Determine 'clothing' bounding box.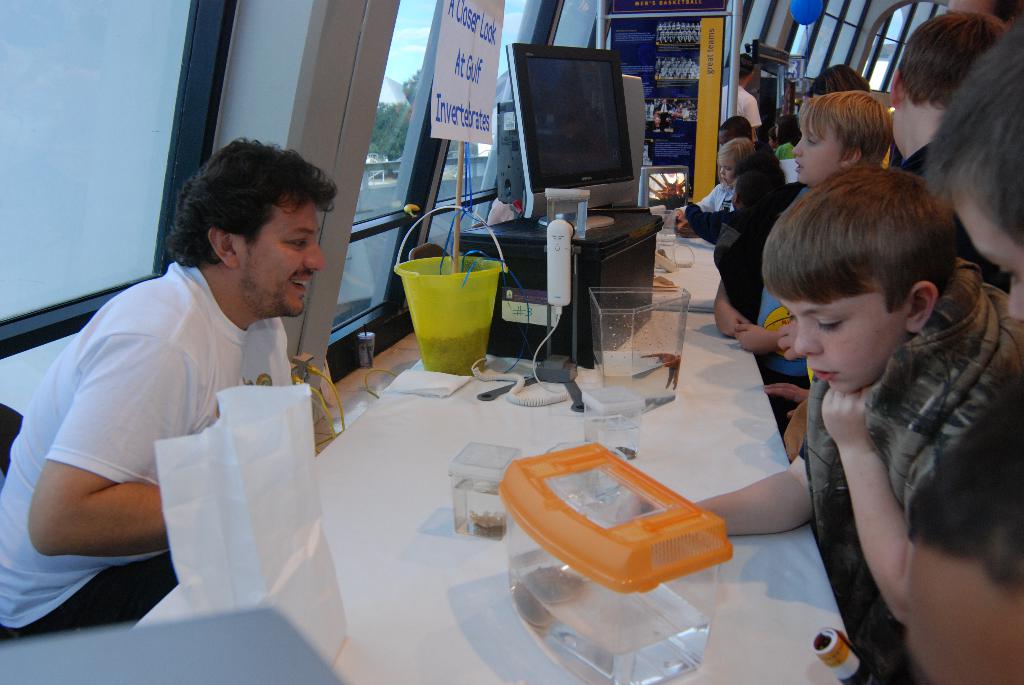
Determined: region(676, 199, 781, 317).
